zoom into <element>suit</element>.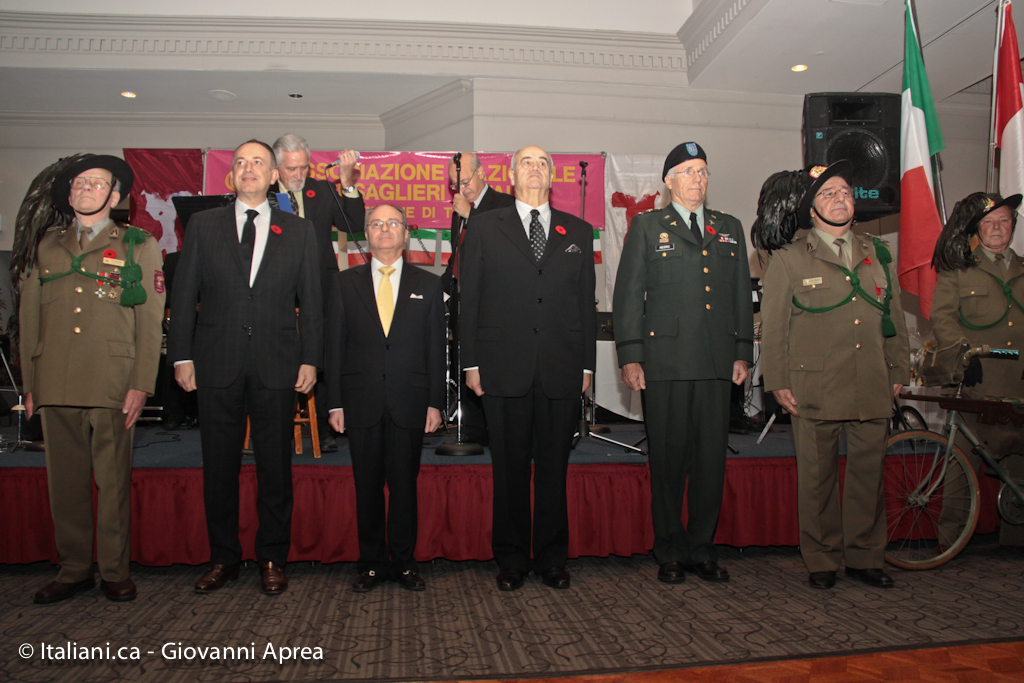
Zoom target: Rect(613, 208, 754, 568).
